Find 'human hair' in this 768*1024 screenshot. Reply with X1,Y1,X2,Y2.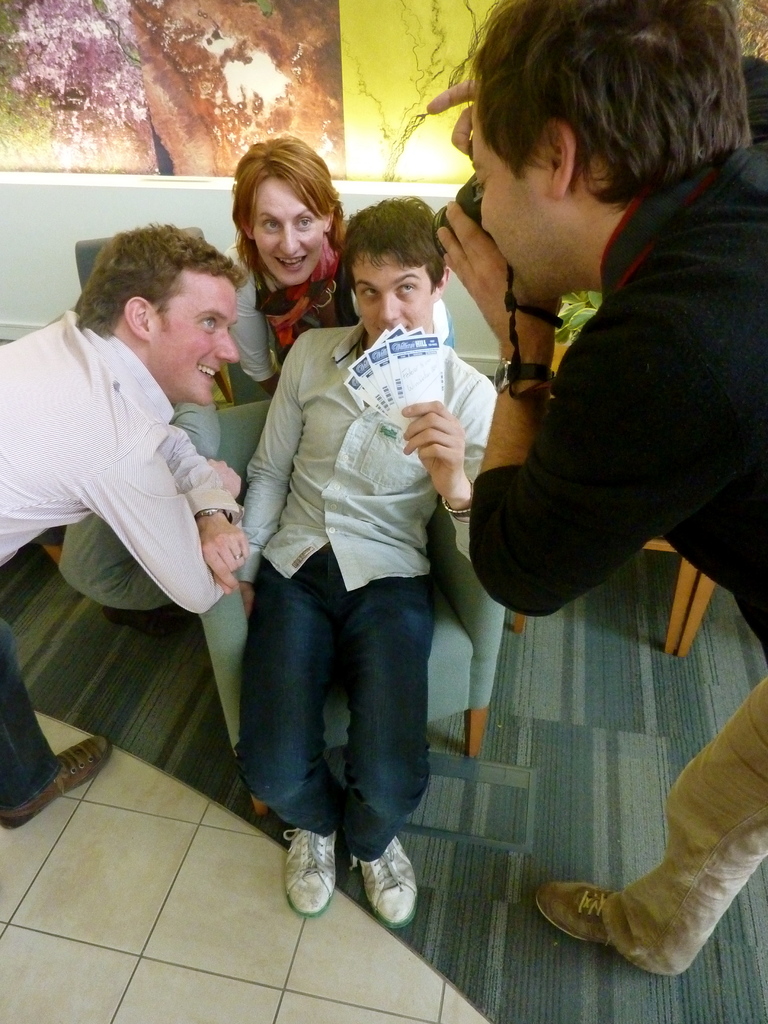
474,0,761,212.
